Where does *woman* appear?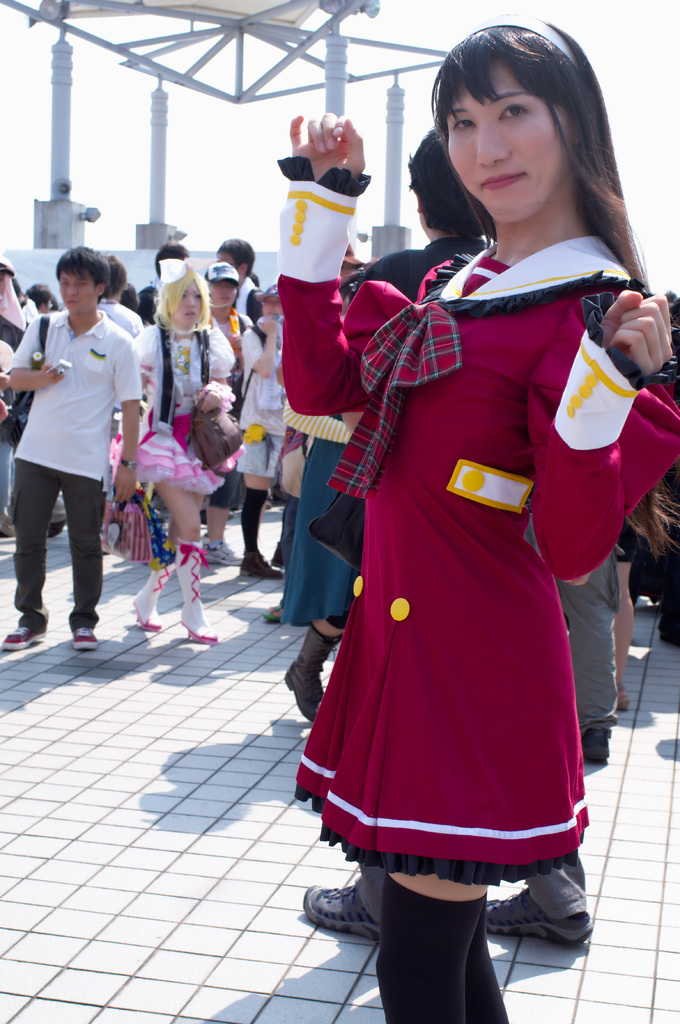
Appears at crop(126, 257, 244, 655).
